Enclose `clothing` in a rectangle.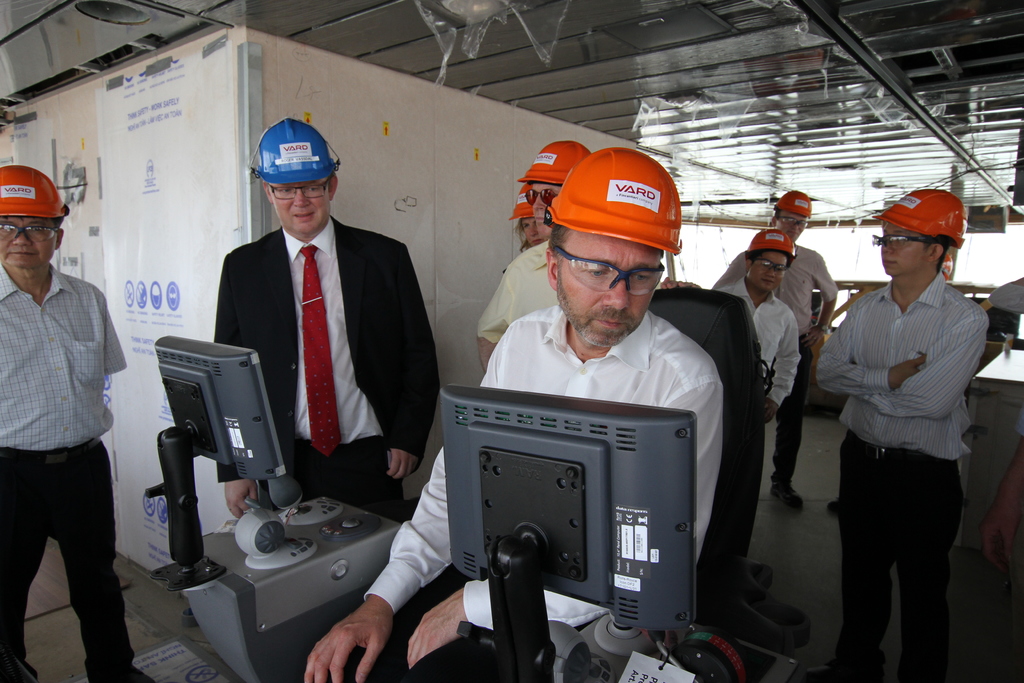
<region>216, 215, 439, 509</region>.
